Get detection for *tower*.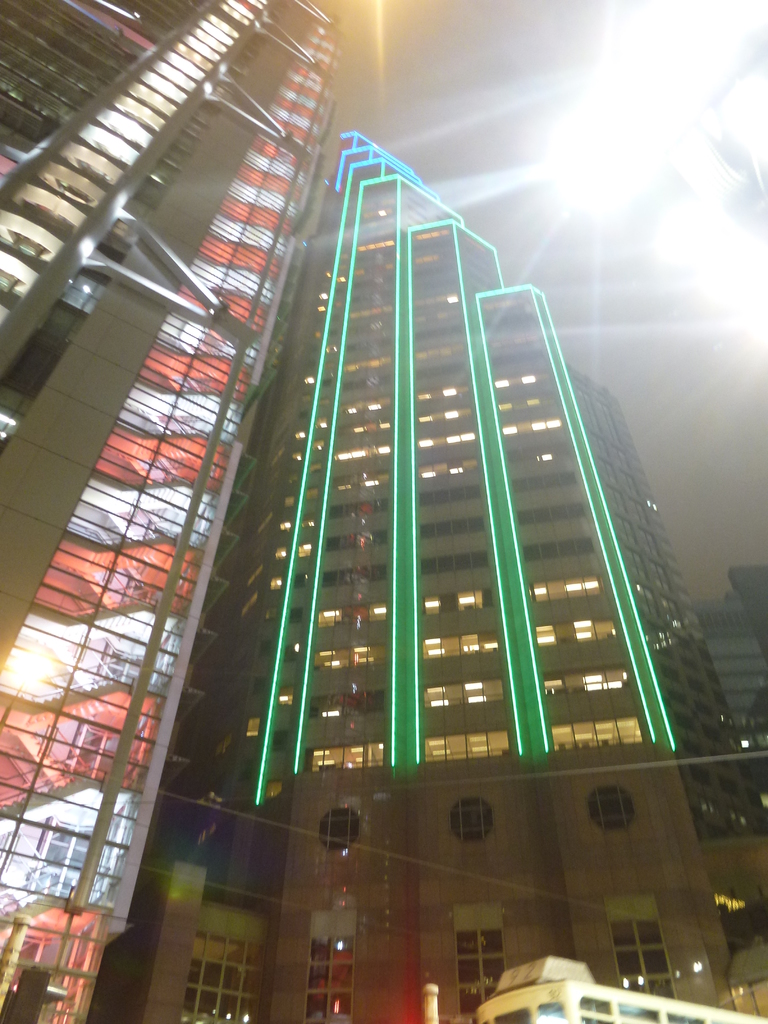
Detection: 0 0 344 1023.
